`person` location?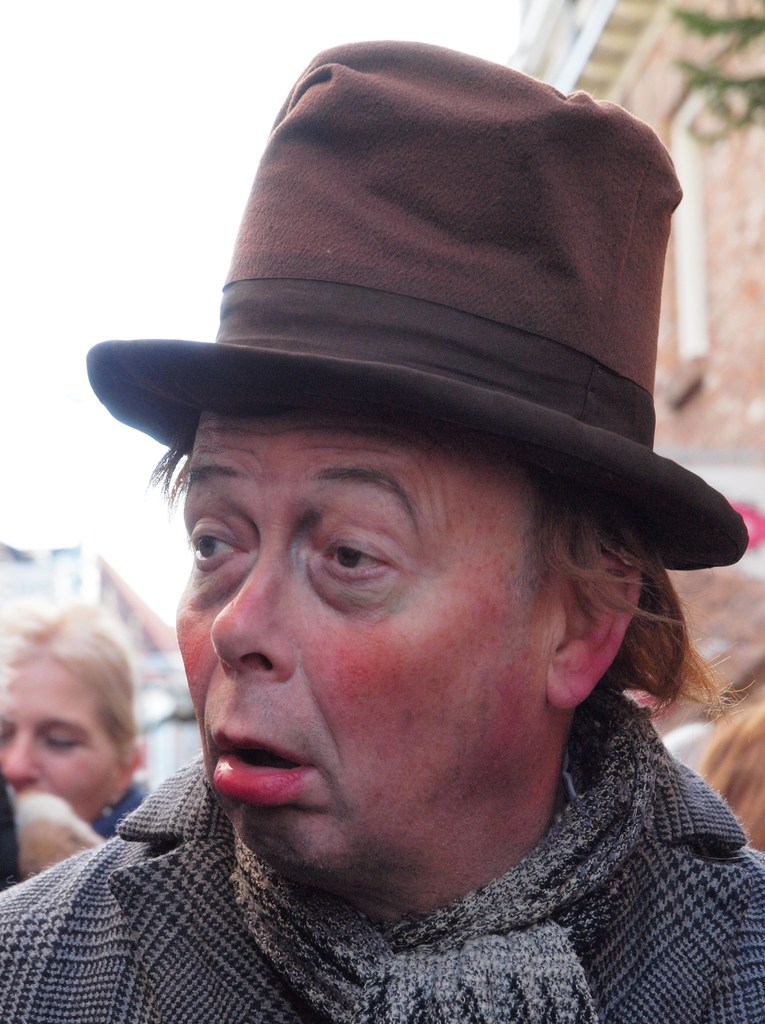
{"left": 0, "top": 611, "right": 154, "bottom": 881}
